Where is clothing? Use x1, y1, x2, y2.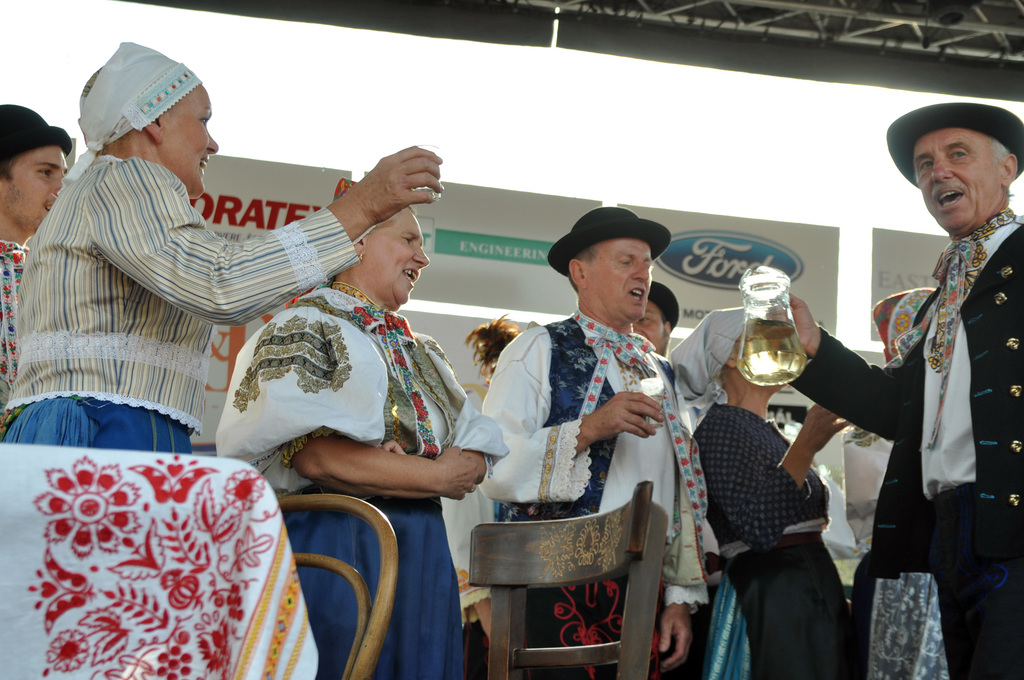
696, 398, 855, 679.
